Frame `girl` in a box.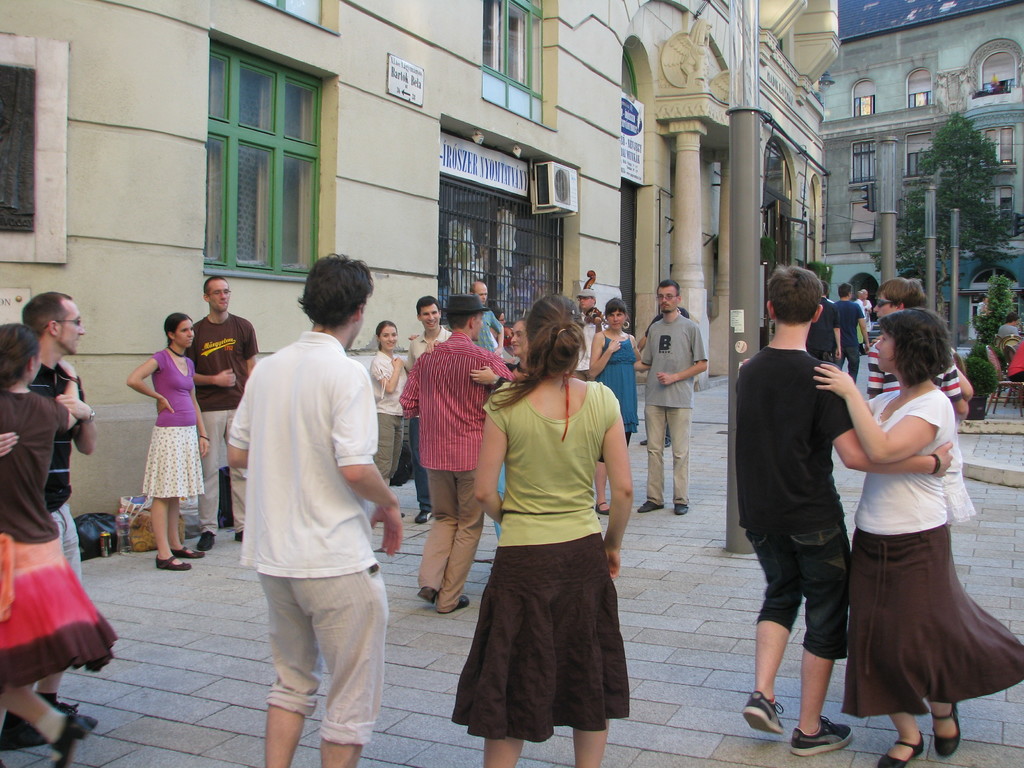
pyautogui.locateOnScreen(125, 312, 203, 566).
